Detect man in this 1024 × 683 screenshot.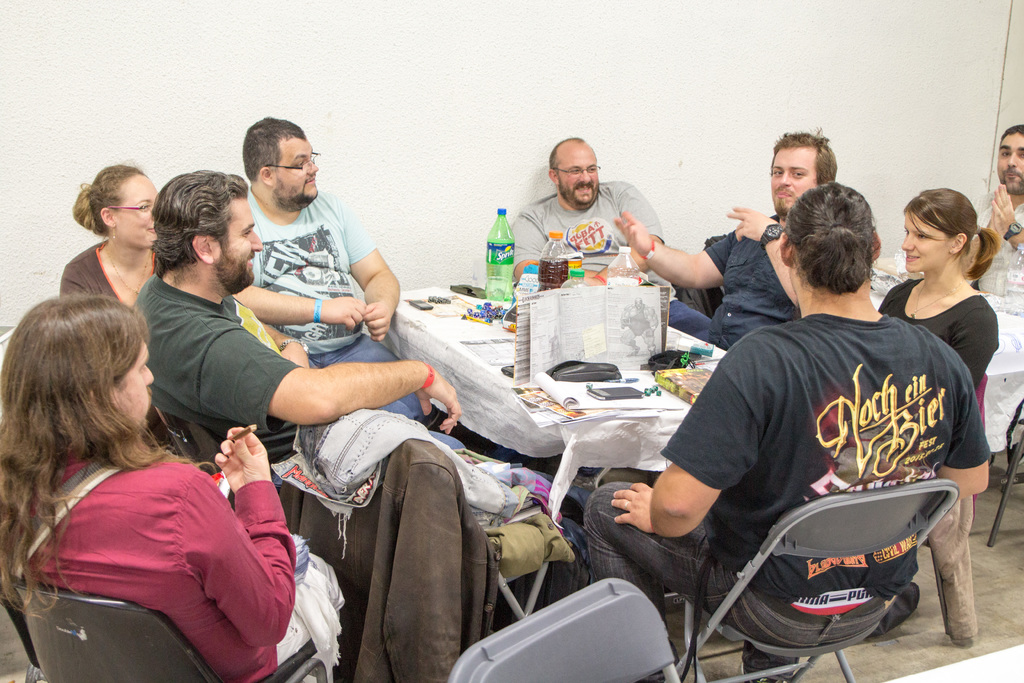
Detection: region(976, 120, 1023, 304).
